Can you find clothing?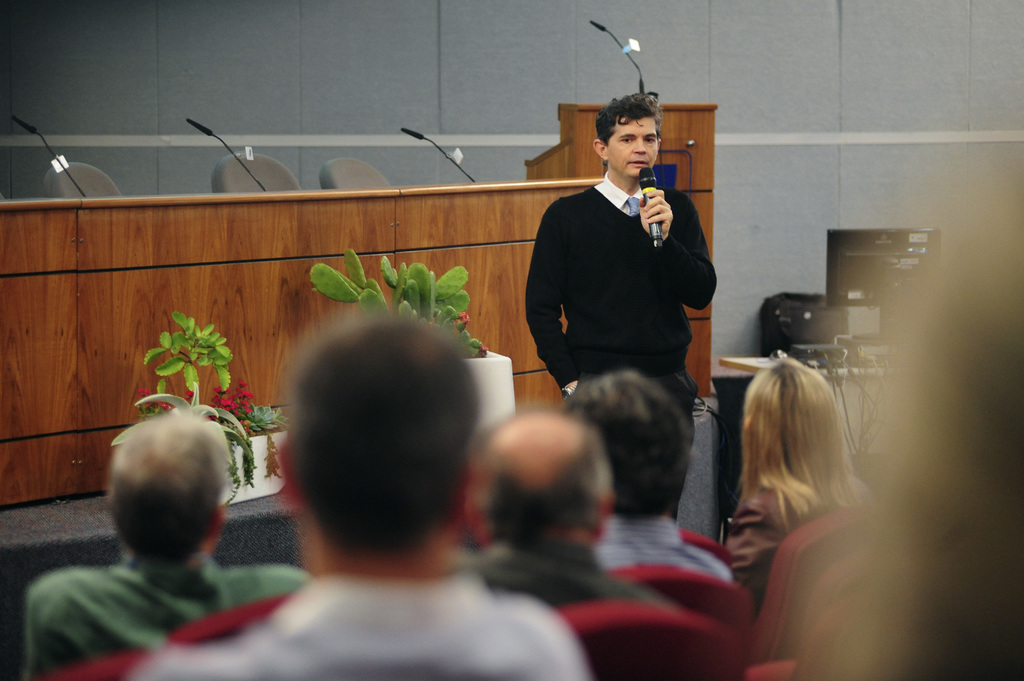
Yes, bounding box: (left=522, top=172, right=717, bottom=448).
